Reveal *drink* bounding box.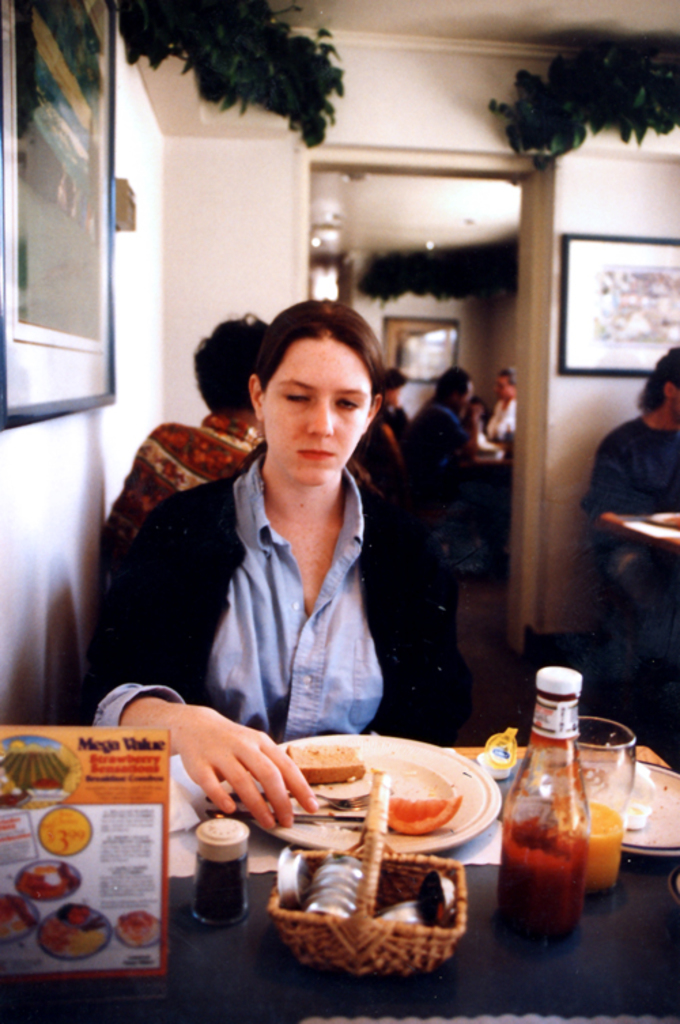
Revealed: <region>593, 798, 630, 887</region>.
